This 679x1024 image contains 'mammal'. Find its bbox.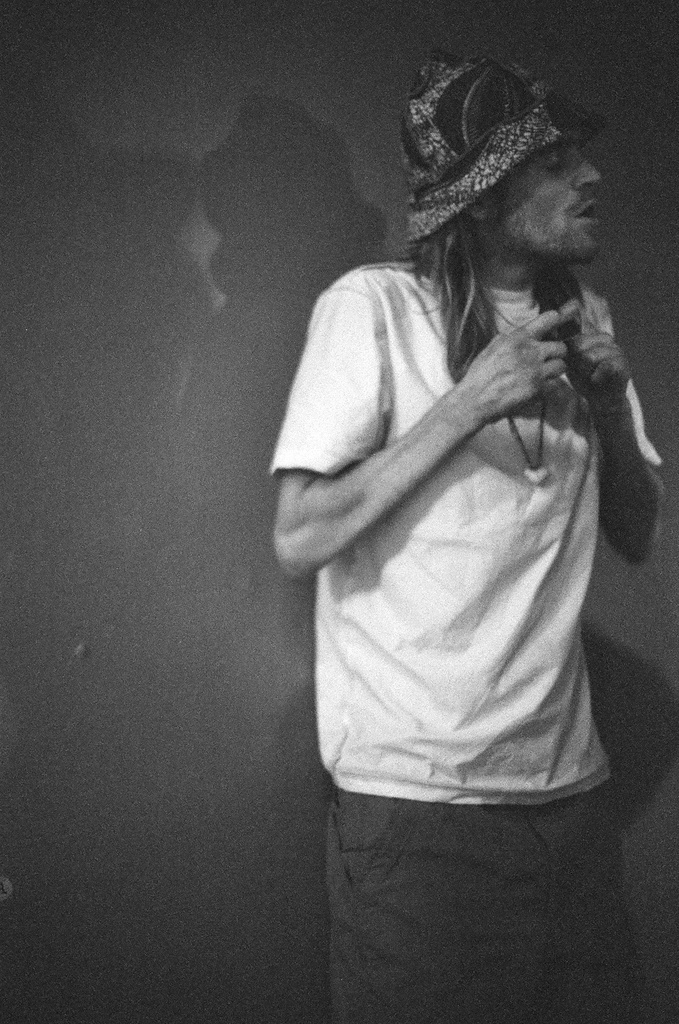
rect(247, 116, 665, 953).
